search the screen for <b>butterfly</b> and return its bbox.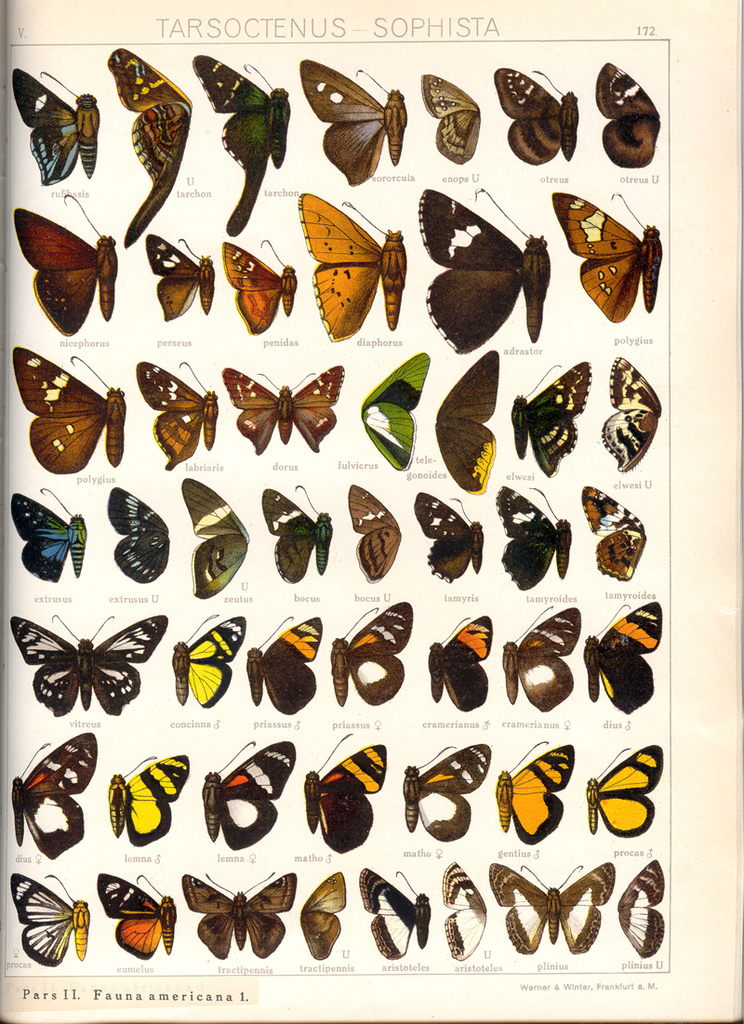
Found: <region>0, 870, 86, 972</region>.
